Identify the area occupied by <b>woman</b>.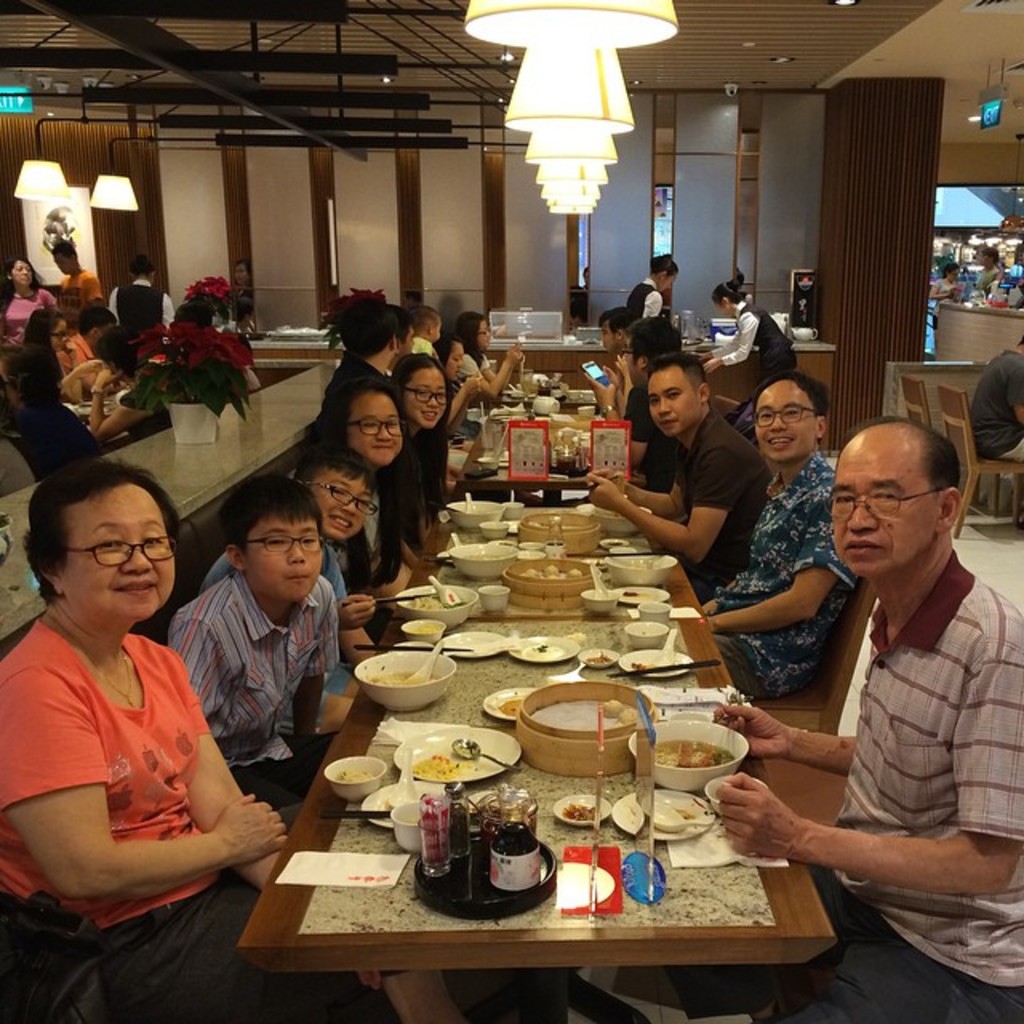
Area: 928,259,973,330.
